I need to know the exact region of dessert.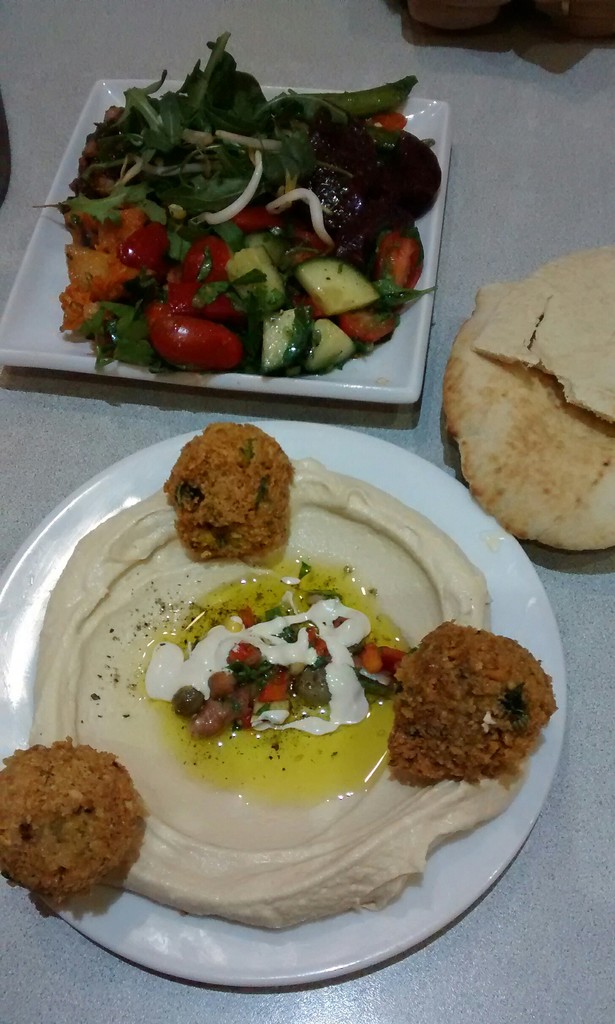
Region: 440, 248, 614, 554.
